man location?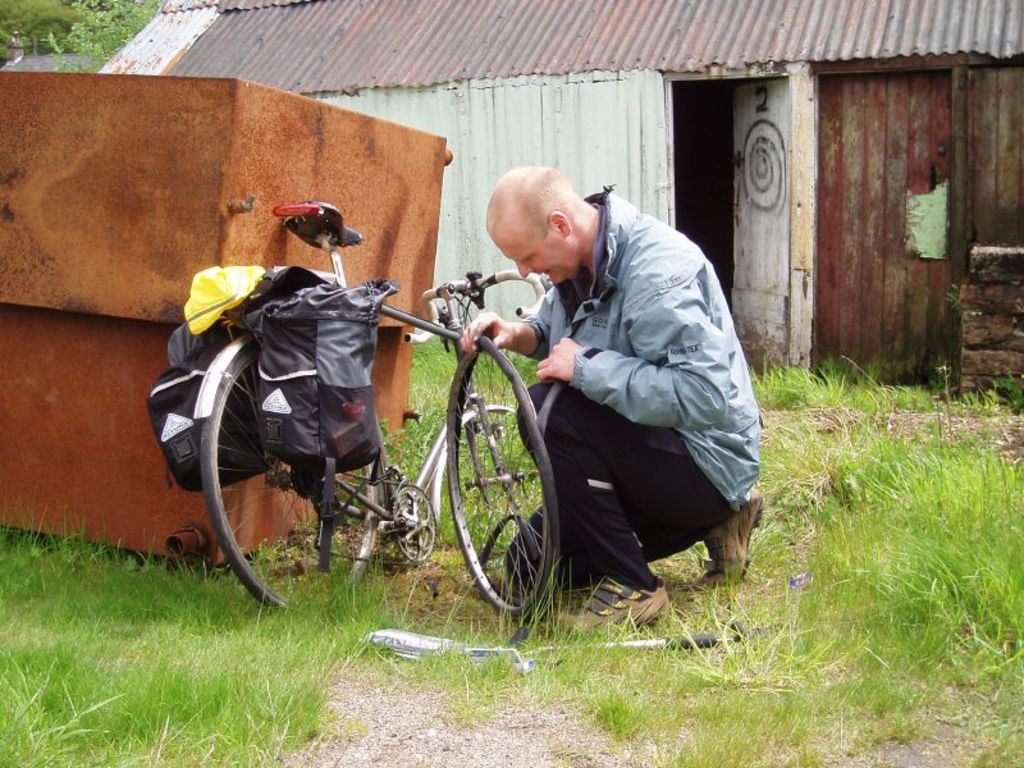
crop(498, 174, 760, 640)
